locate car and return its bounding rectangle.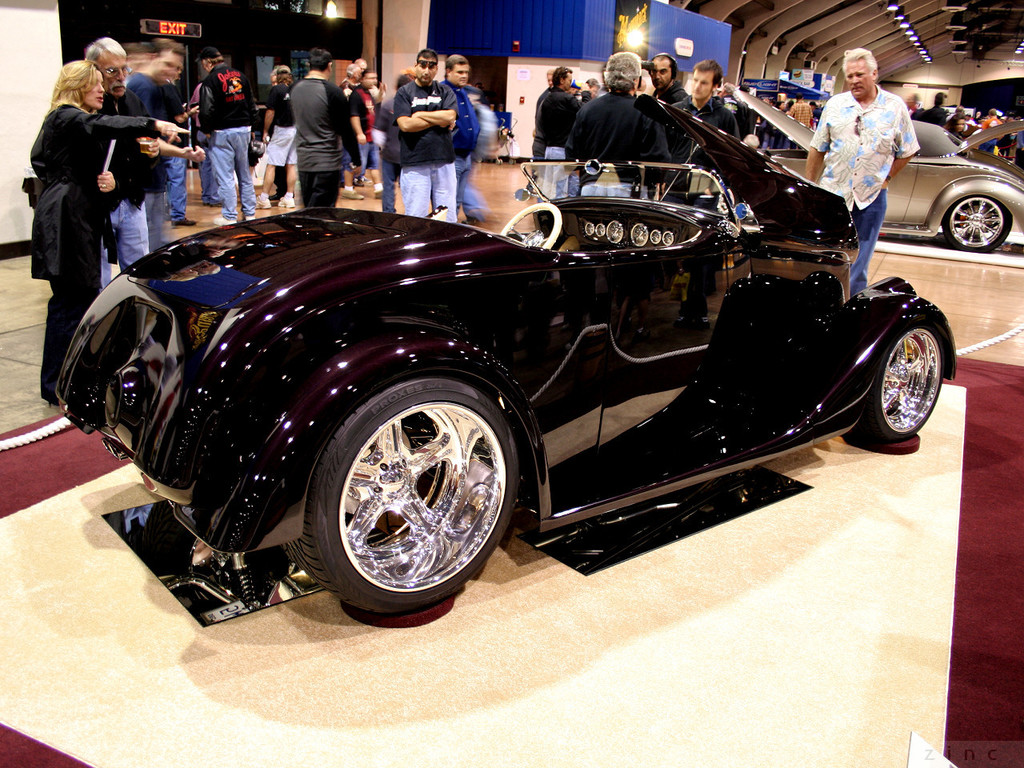
x1=743 y1=90 x2=1023 y2=250.
